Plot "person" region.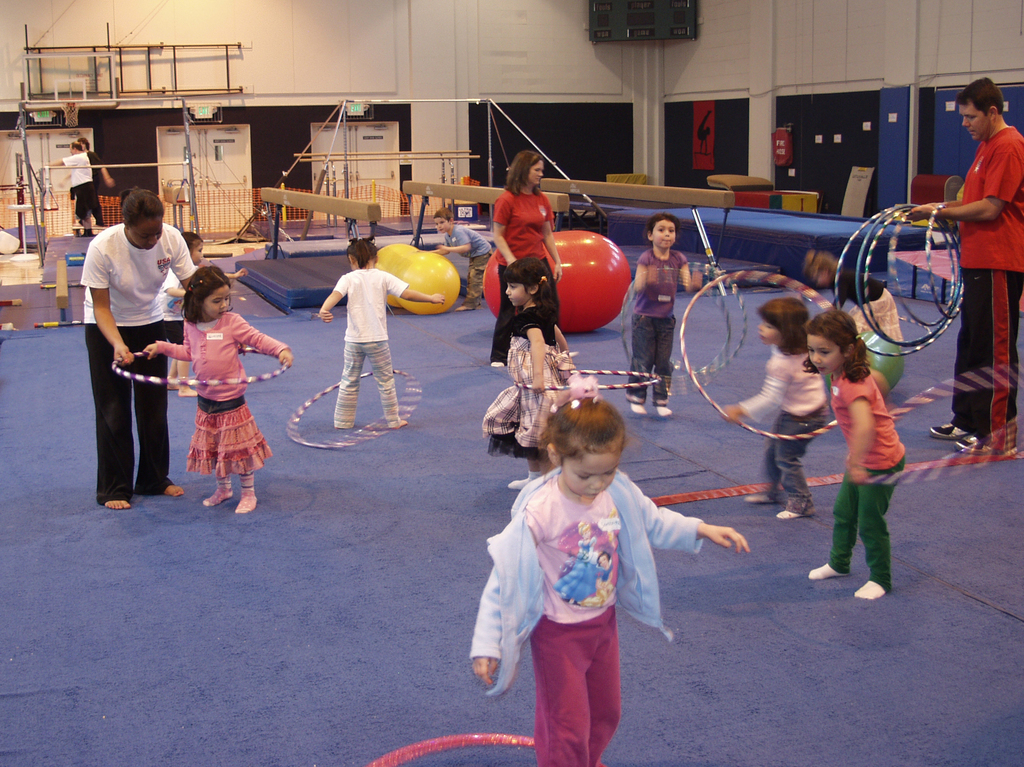
Plotted at bbox=[463, 378, 745, 766].
